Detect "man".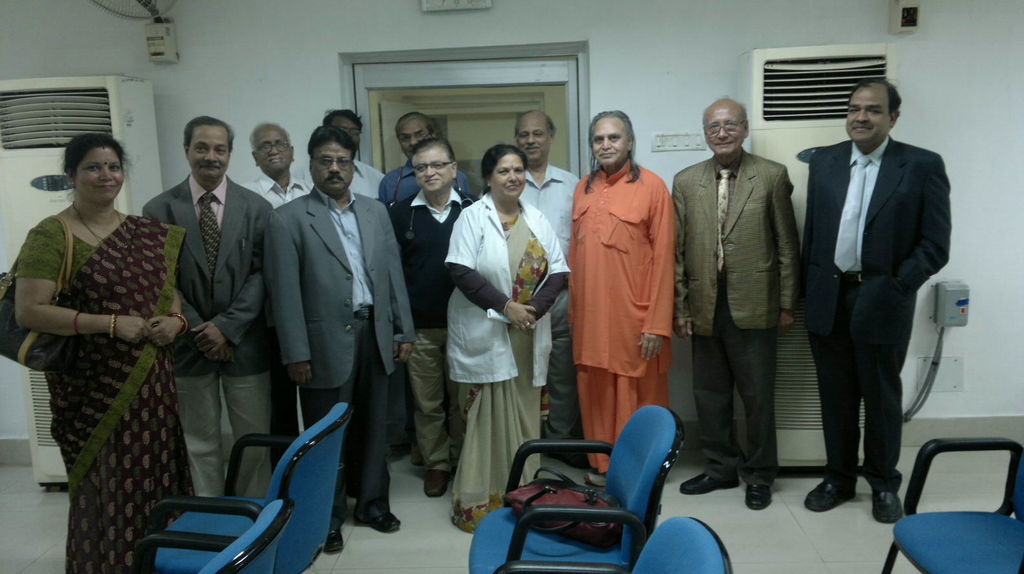
Detected at x1=509 y1=112 x2=584 y2=458.
